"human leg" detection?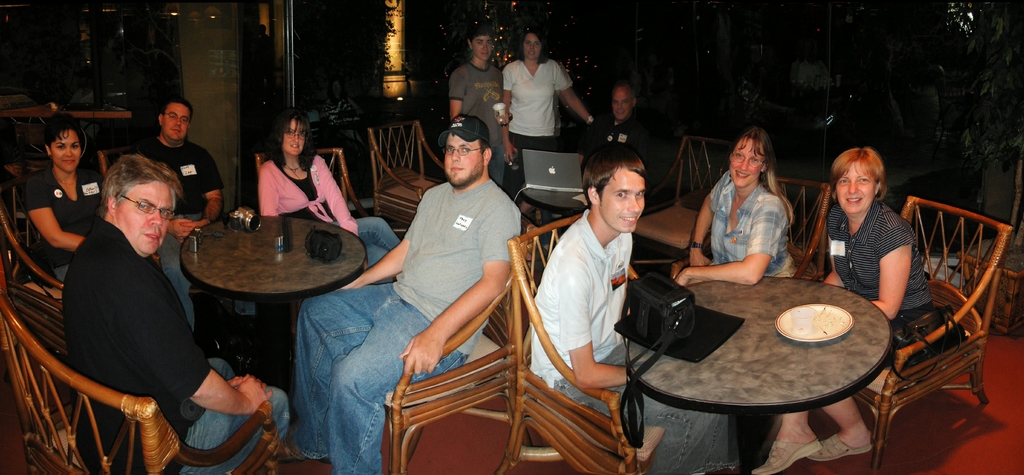
320,357,474,472
